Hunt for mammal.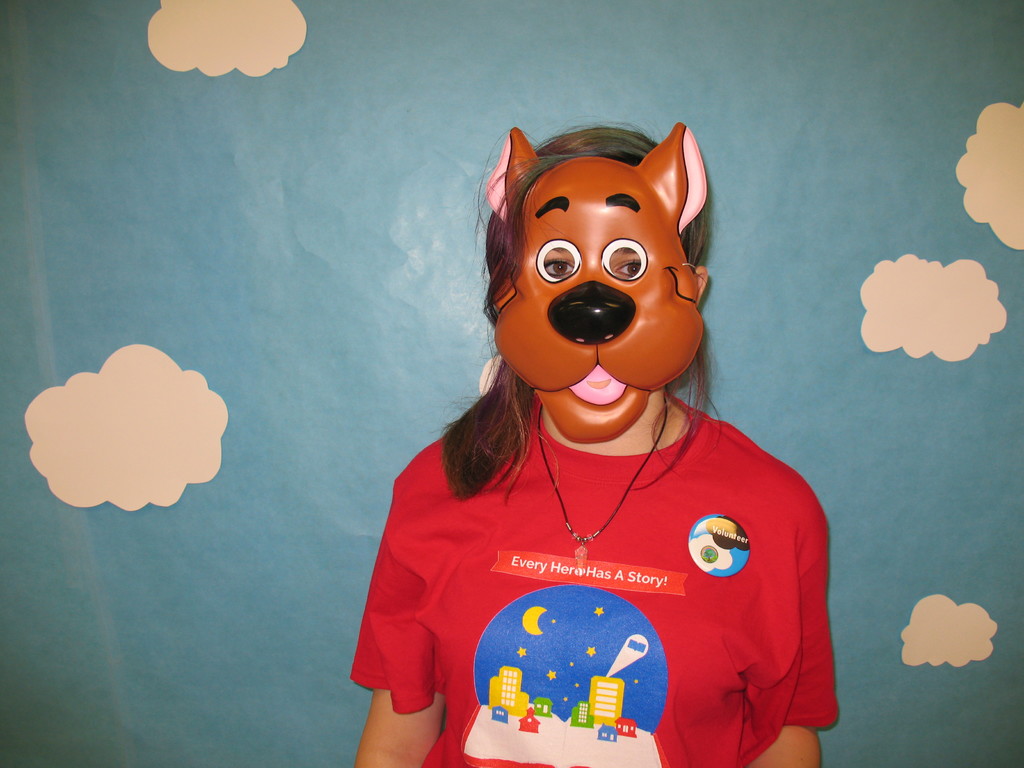
Hunted down at bbox(353, 91, 834, 762).
